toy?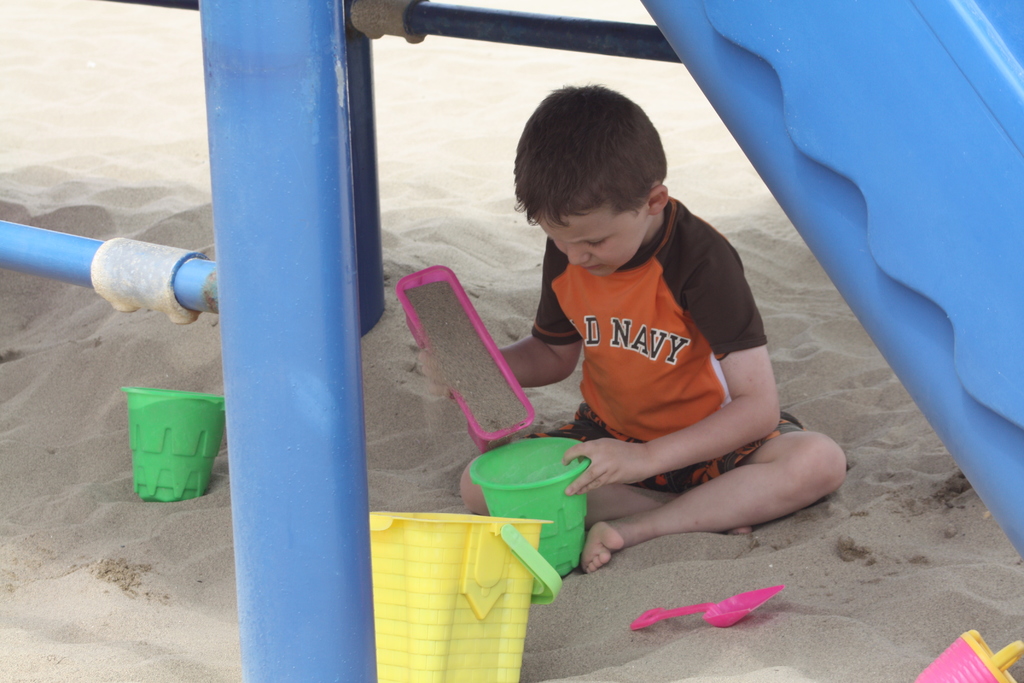
bbox=(395, 265, 534, 454)
